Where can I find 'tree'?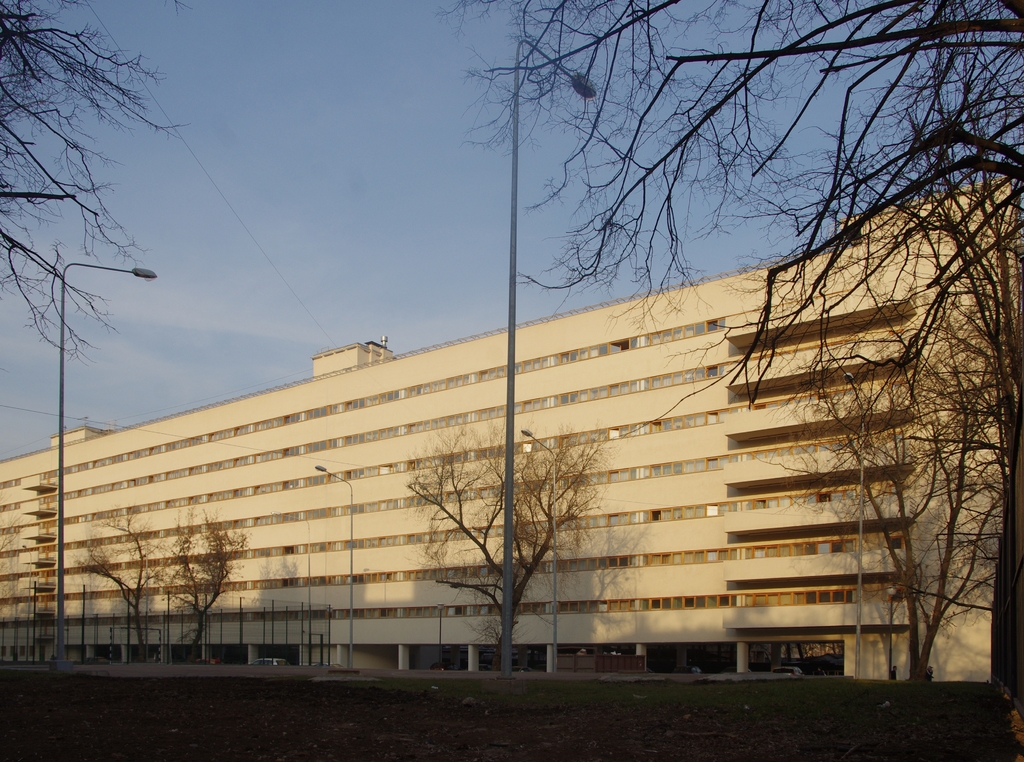
You can find it at box(766, 365, 1006, 680).
